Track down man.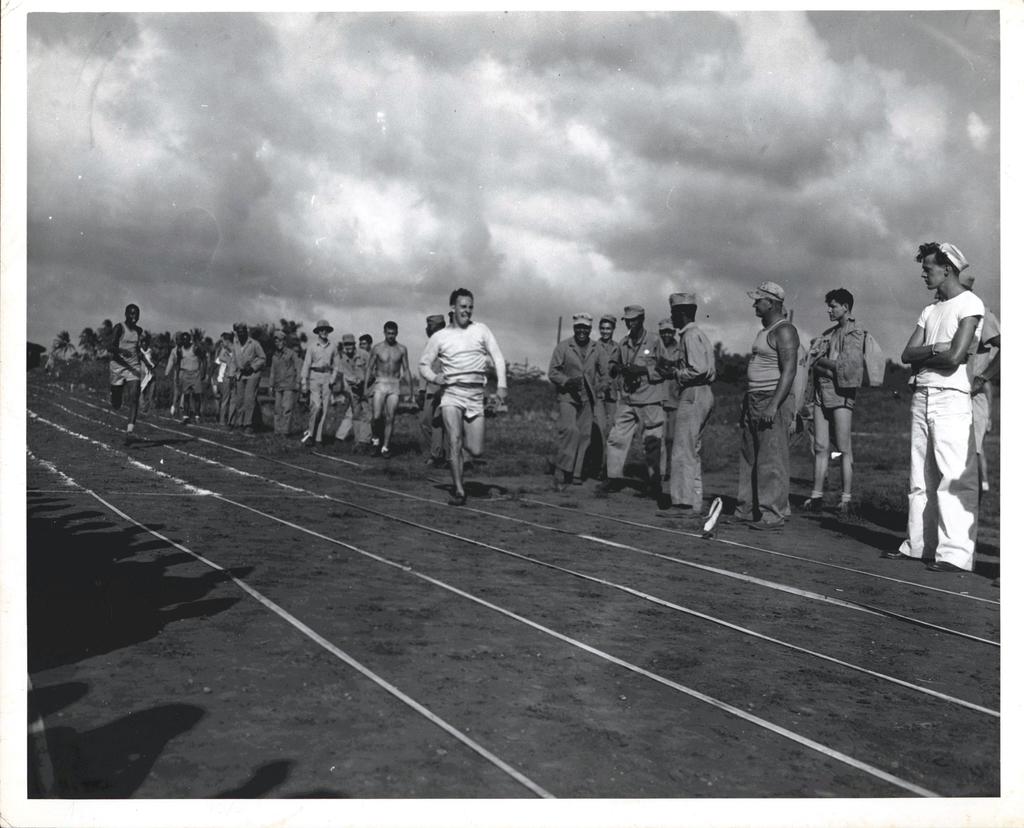
Tracked to [x1=139, y1=342, x2=157, y2=406].
